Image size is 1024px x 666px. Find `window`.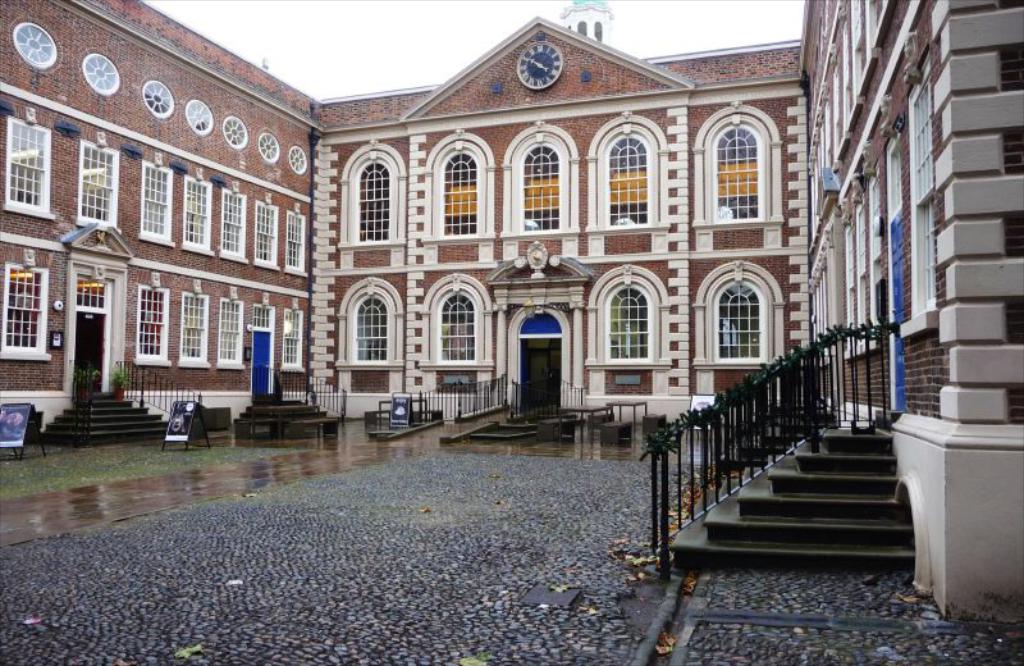
pyautogui.locateOnScreen(141, 288, 170, 369).
